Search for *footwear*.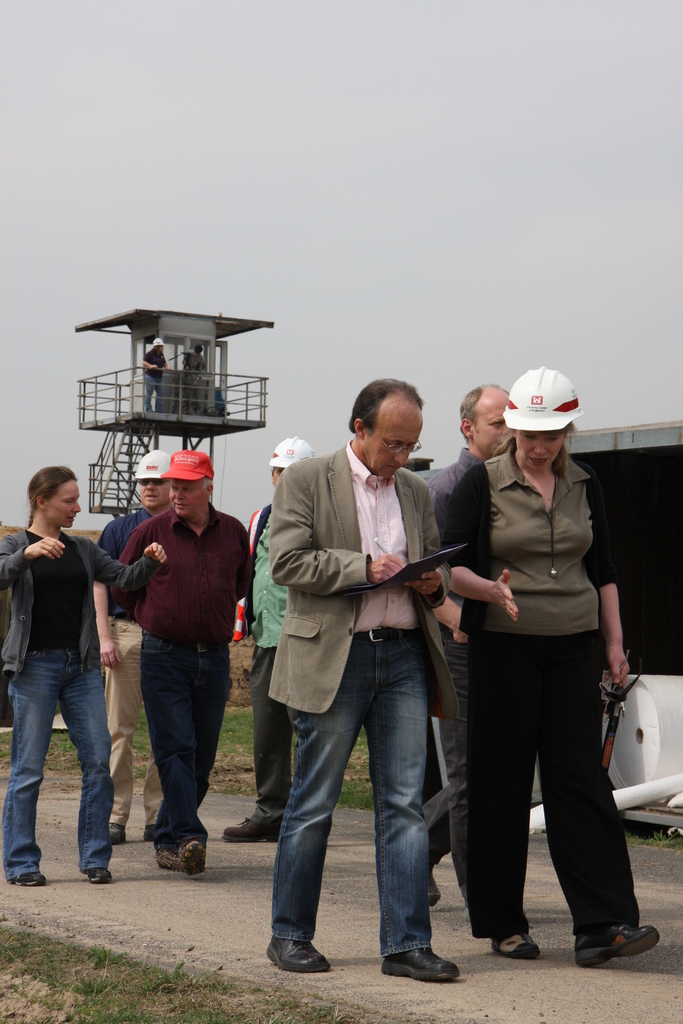
Found at rect(3, 875, 47, 888).
